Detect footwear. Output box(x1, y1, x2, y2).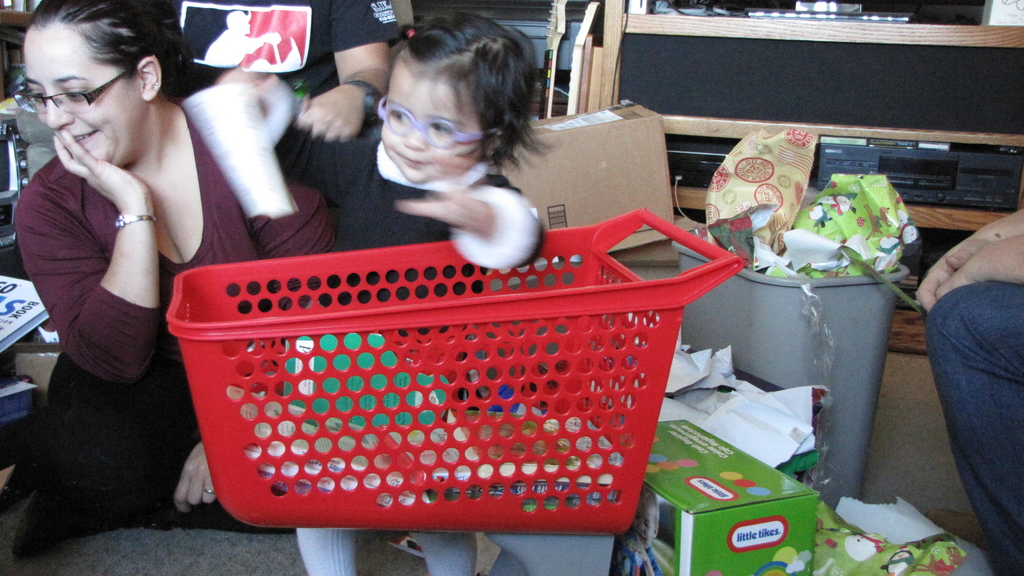
box(922, 507, 988, 553).
